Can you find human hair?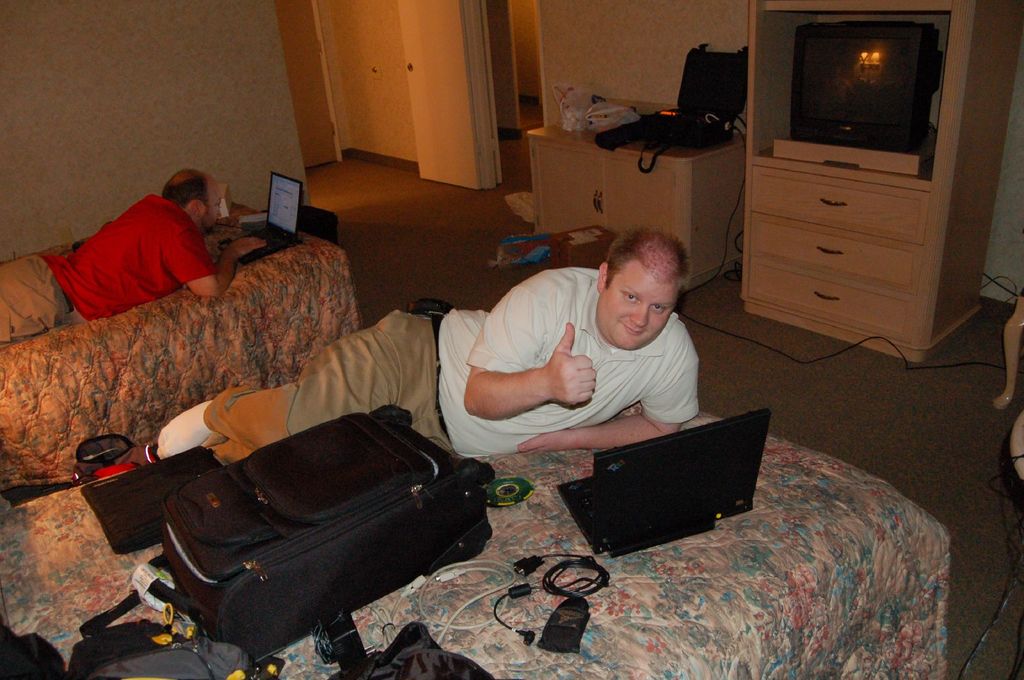
Yes, bounding box: (left=161, top=166, right=211, bottom=214).
